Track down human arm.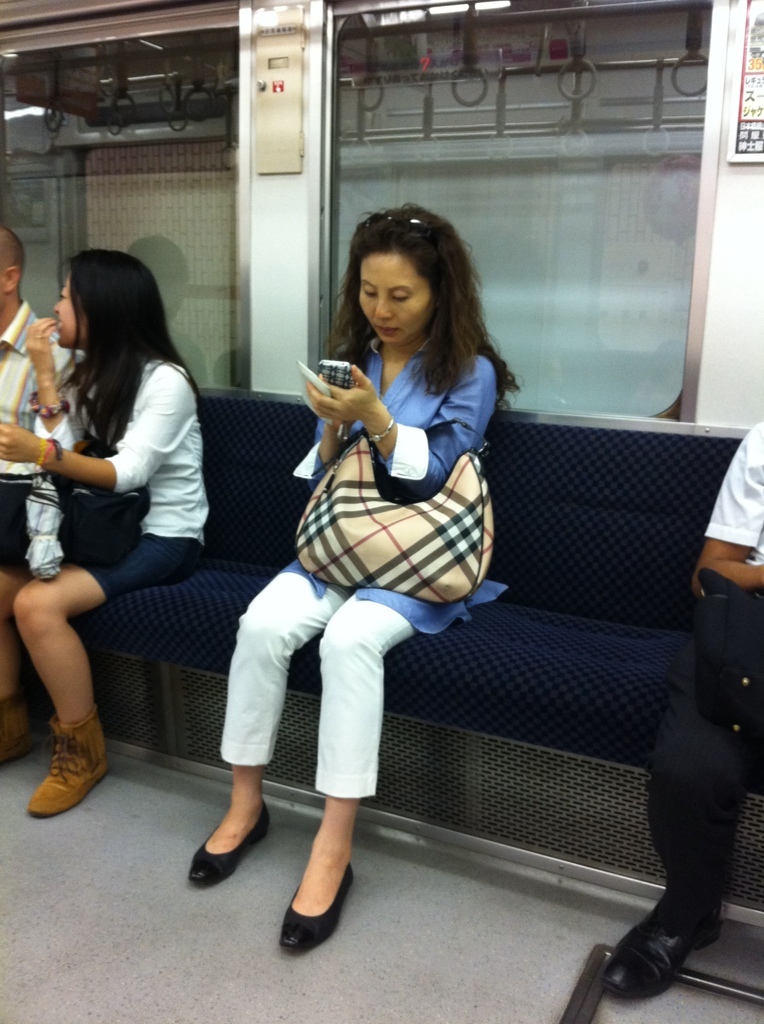
Tracked to select_region(0, 361, 192, 500).
